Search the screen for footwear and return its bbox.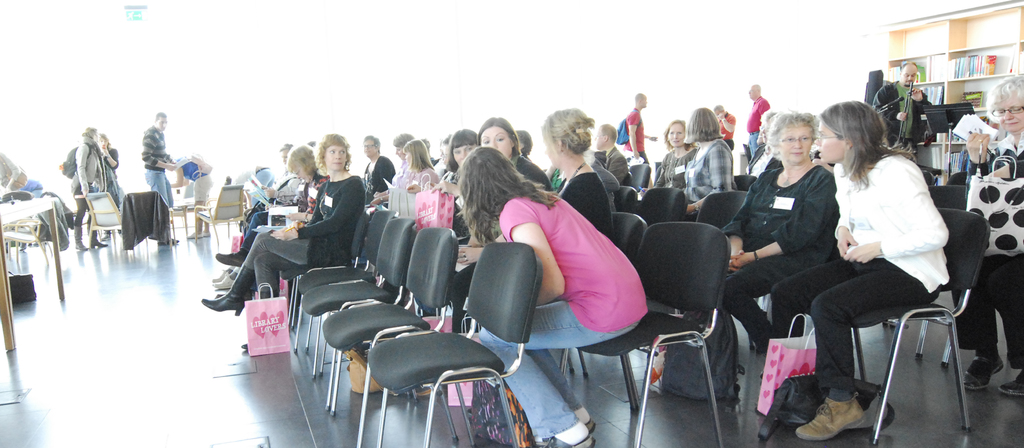
Found: 962:348:1000:393.
